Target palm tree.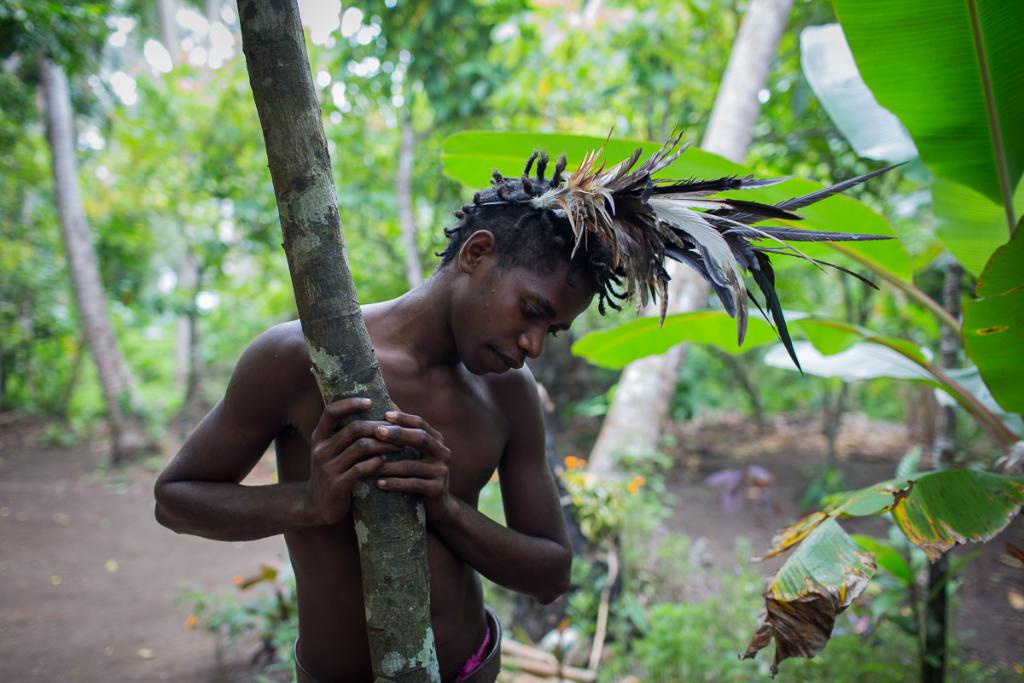
Target region: (0, 0, 111, 464).
